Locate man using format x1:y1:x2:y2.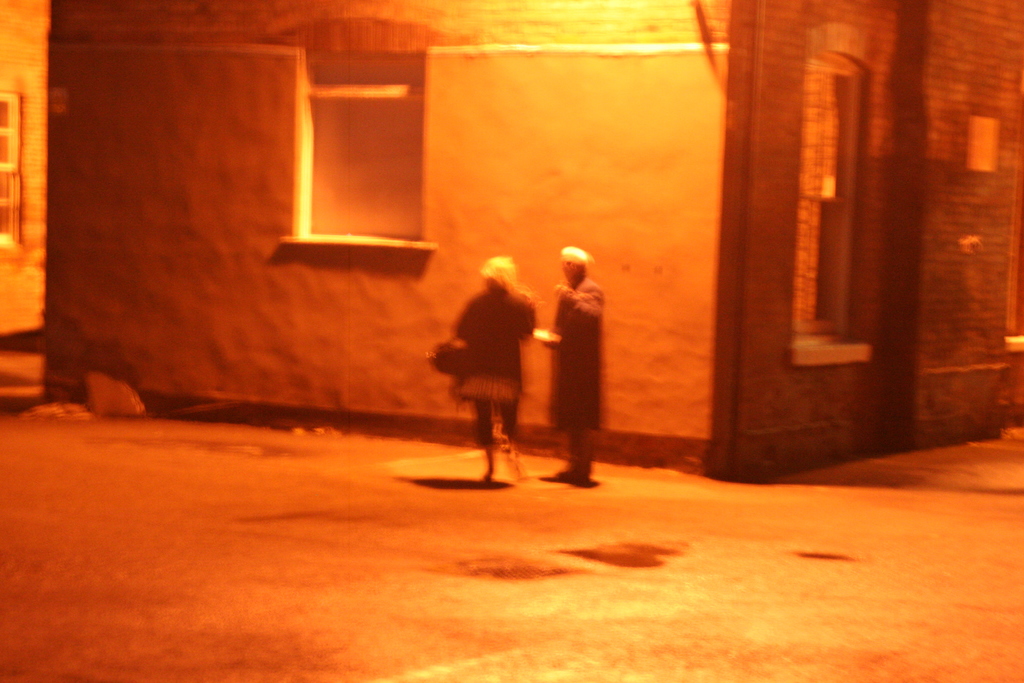
543:244:621:477.
